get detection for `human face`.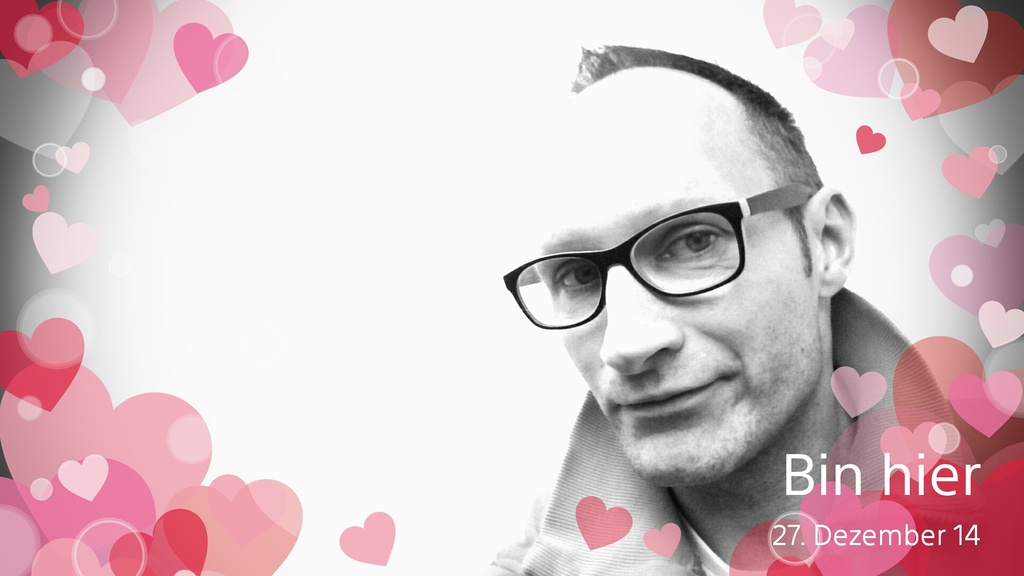
Detection: <region>521, 120, 808, 484</region>.
